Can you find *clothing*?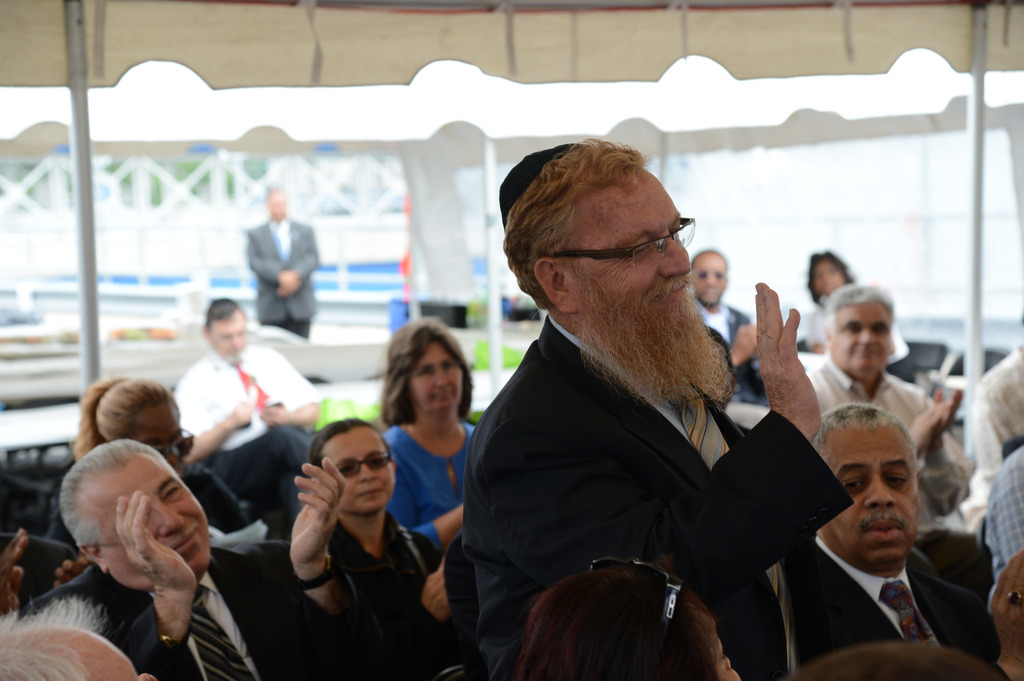
Yes, bounding box: rect(323, 503, 435, 655).
